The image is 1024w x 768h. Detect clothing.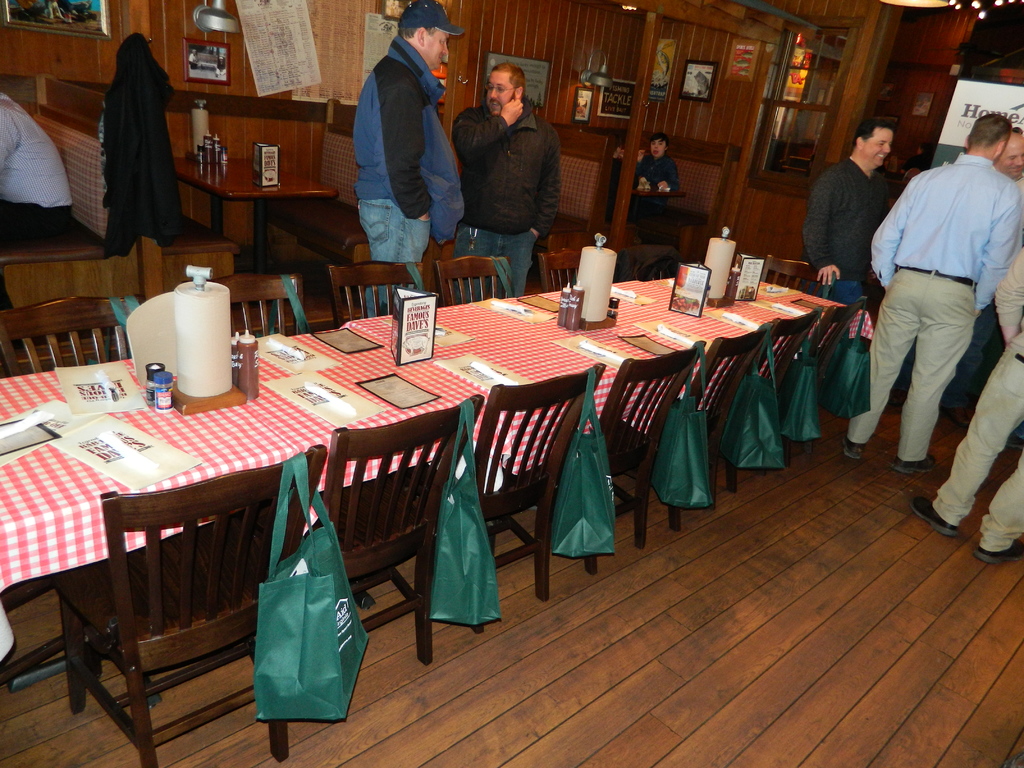
Detection: <bbox>628, 145, 677, 188</bbox>.
